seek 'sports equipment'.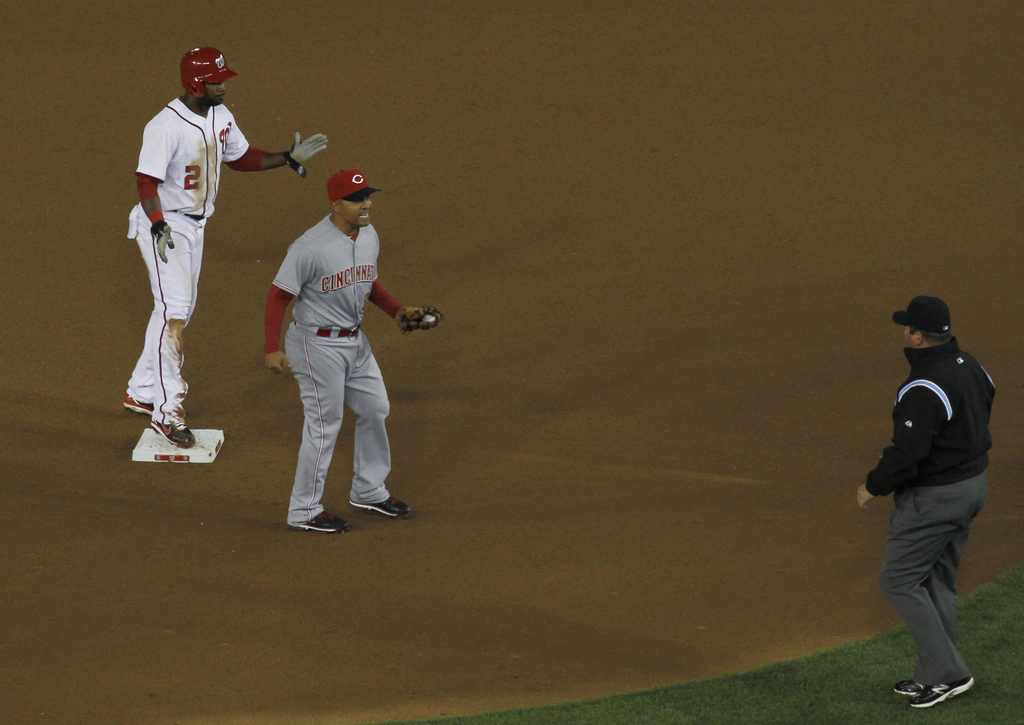
left=300, top=513, right=346, bottom=529.
